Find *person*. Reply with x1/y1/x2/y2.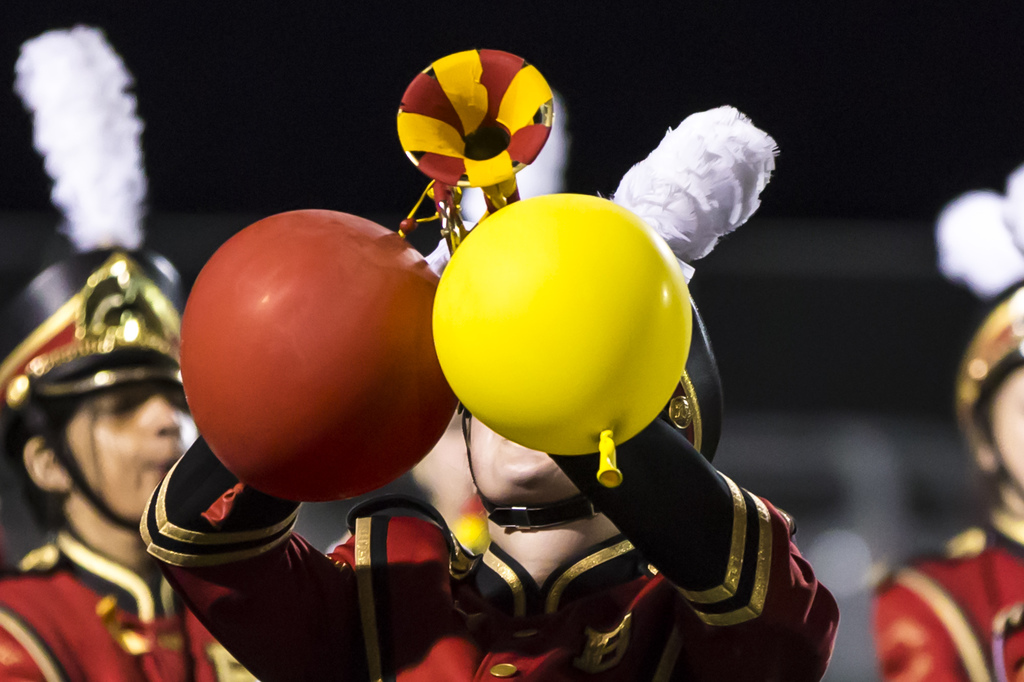
0/240/268/681.
